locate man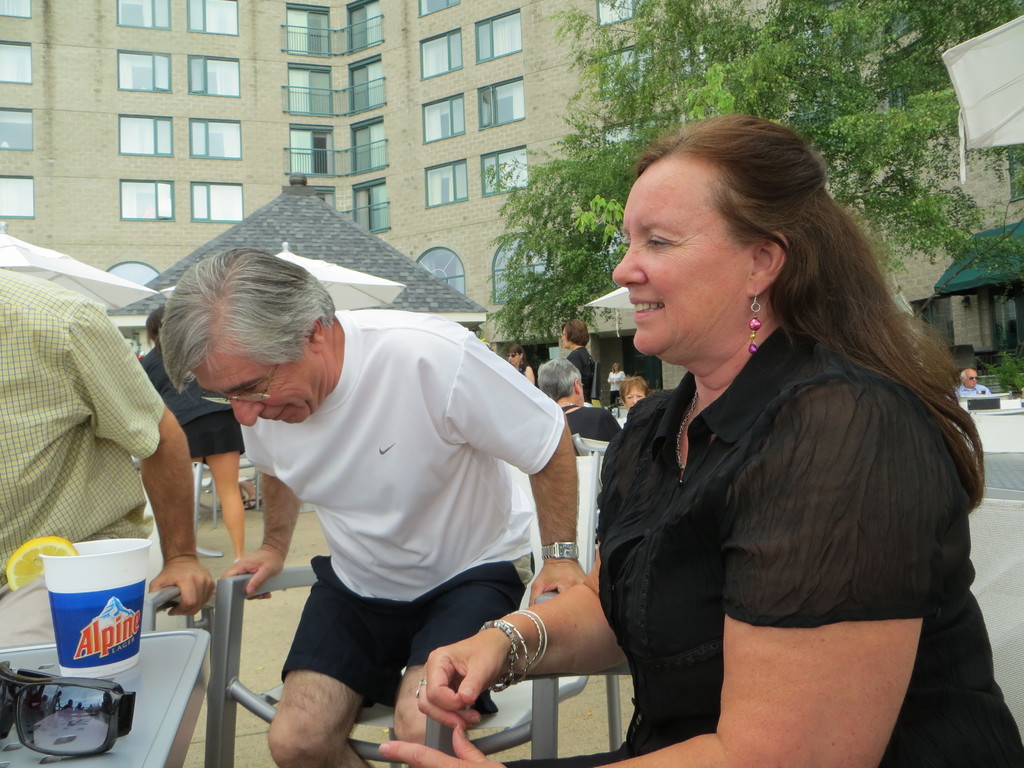
Rect(150, 239, 604, 755)
